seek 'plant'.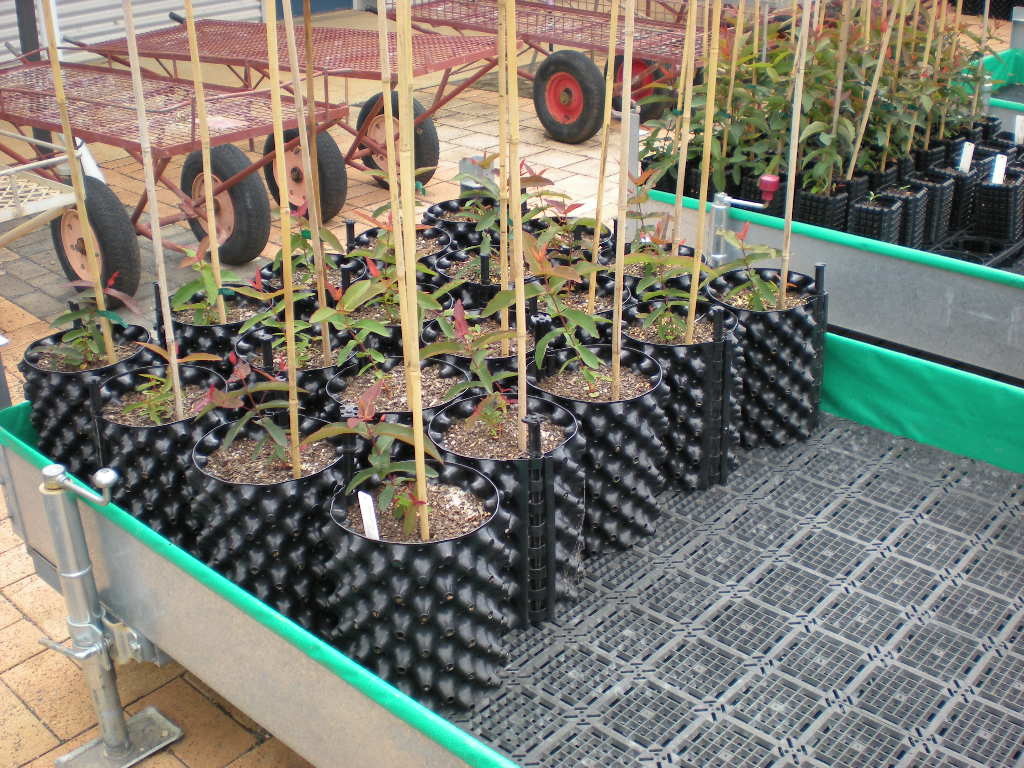
rect(214, 370, 299, 462).
